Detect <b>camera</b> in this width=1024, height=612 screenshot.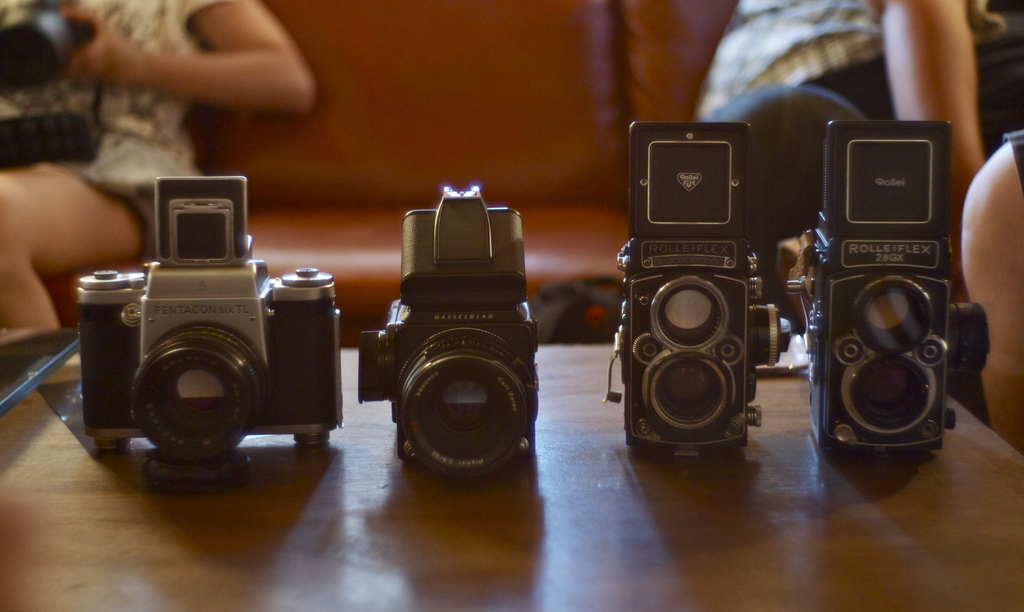
Detection: [788, 118, 983, 458].
